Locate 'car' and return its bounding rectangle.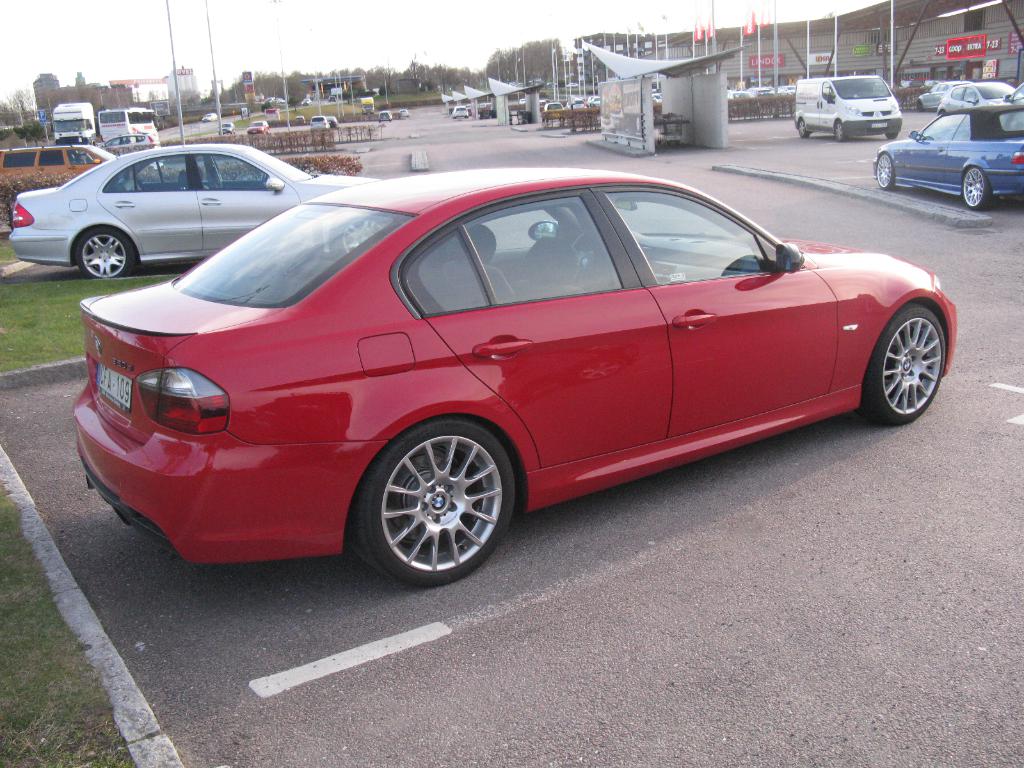
bbox=[202, 111, 220, 123].
